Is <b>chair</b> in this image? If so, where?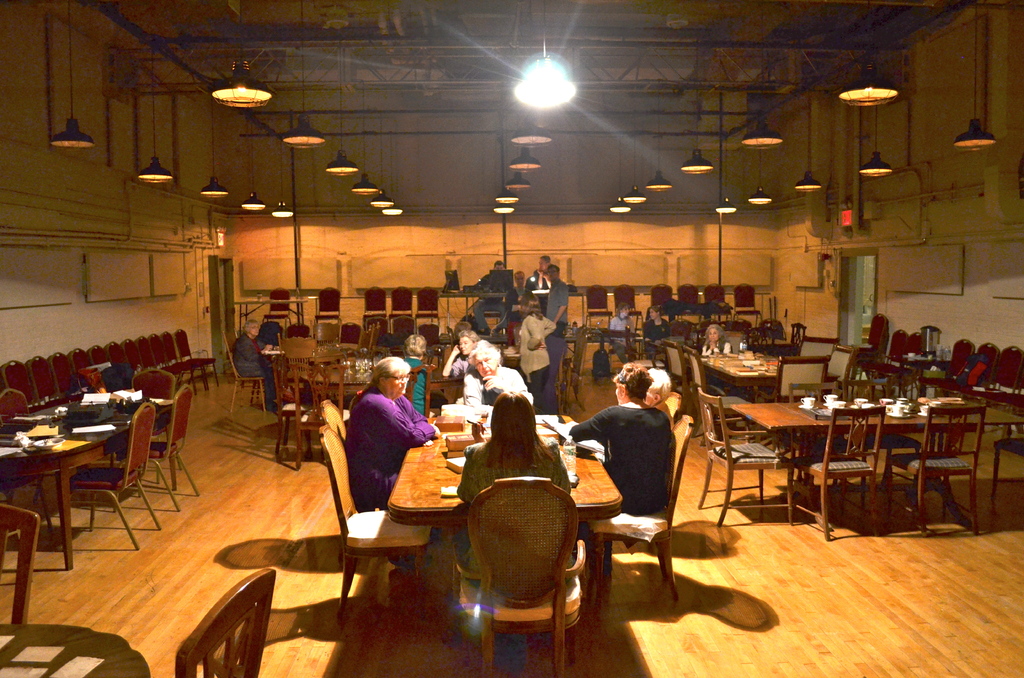
Yes, at pyautogui.locateOnScreen(779, 380, 834, 489).
